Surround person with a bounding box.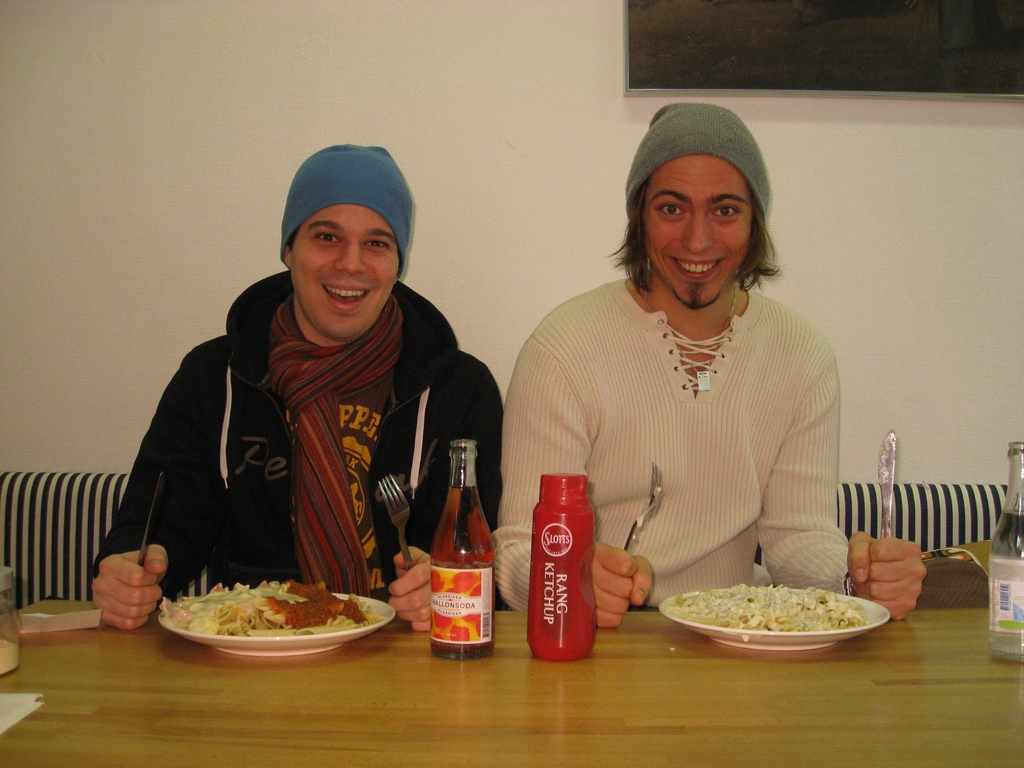
{"left": 137, "top": 148, "right": 483, "bottom": 623}.
